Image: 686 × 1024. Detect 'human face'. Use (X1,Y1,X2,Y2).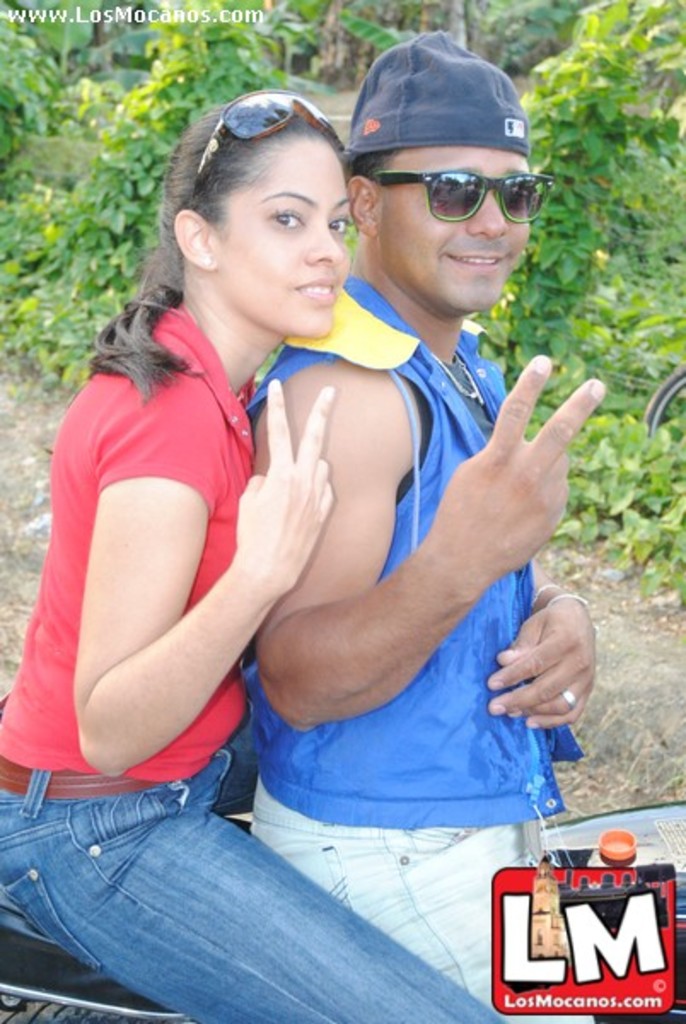
(375,138,534,321).
